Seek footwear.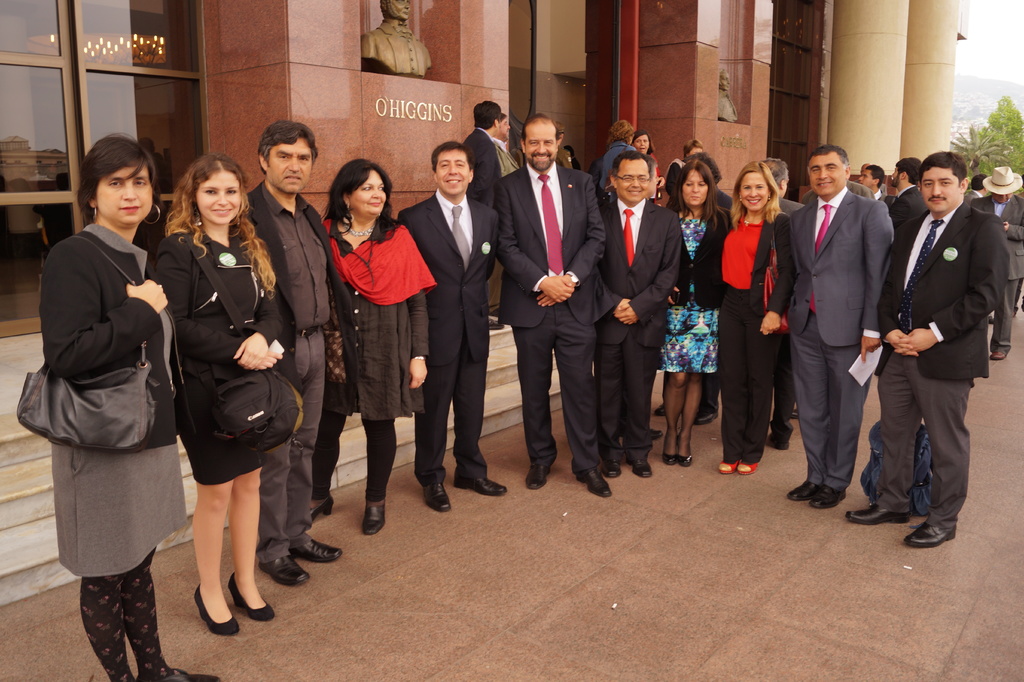
left=195, top=584, right=238, bottom=632.
